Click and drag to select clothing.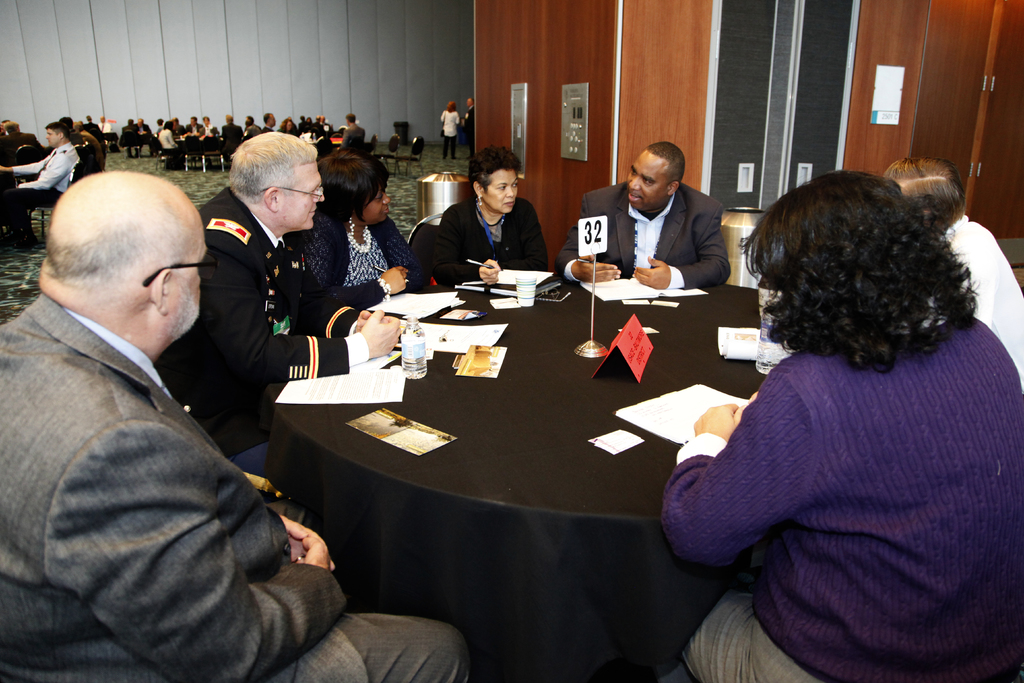
Selection: 661:258:1023:666.
